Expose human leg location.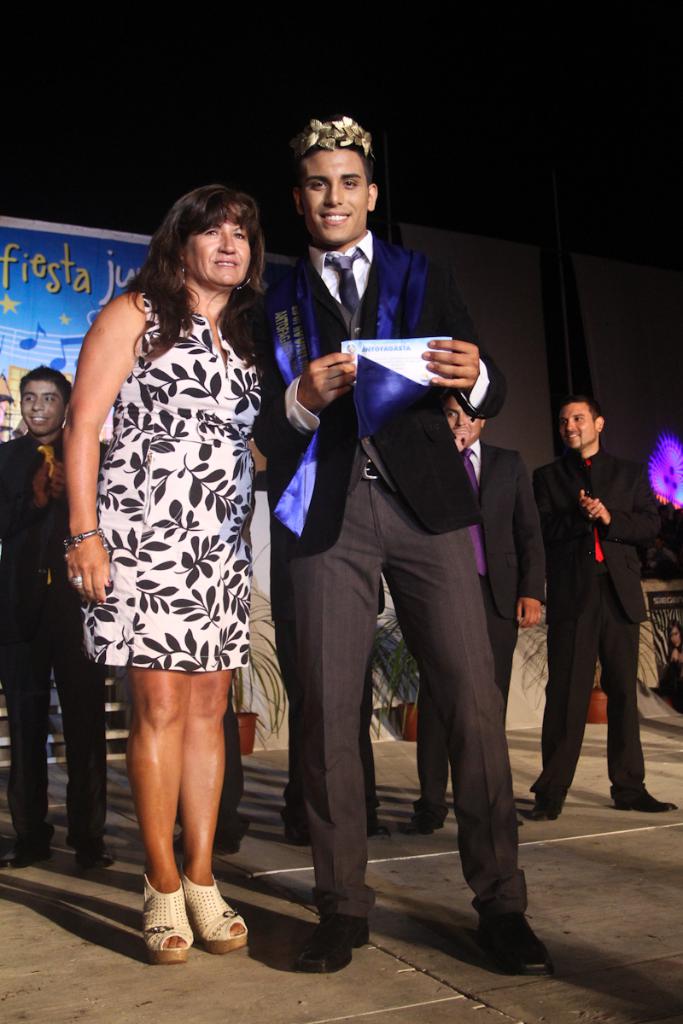
Exposed at <bbox>0, 653, 61, 866</bbox>.
